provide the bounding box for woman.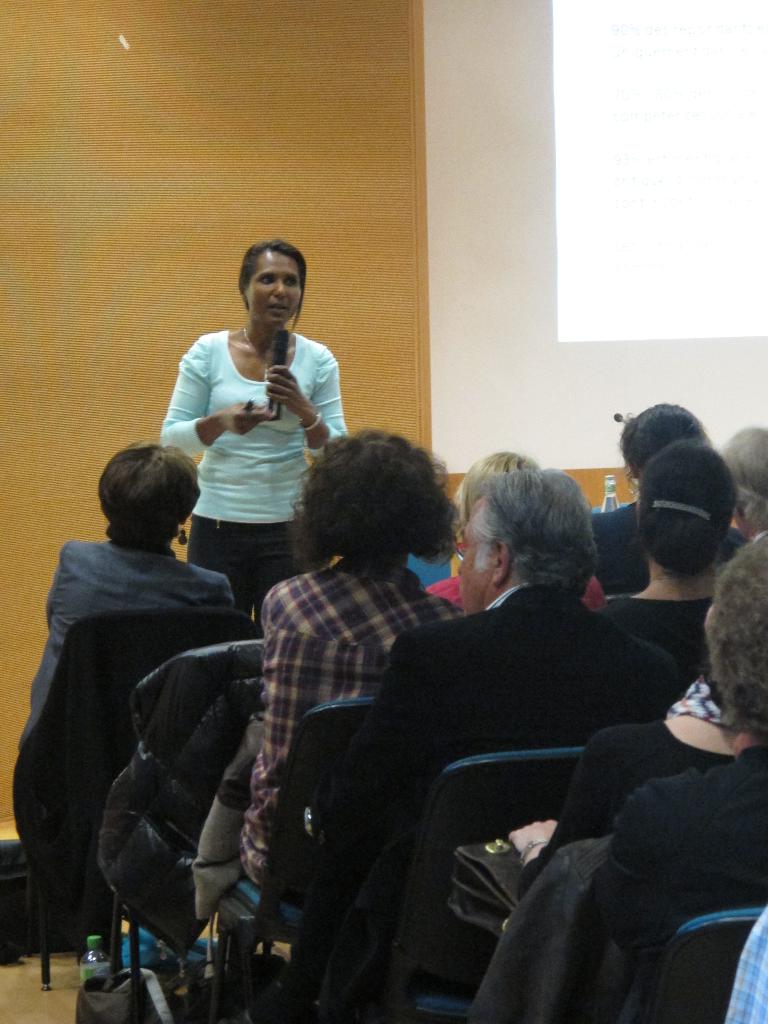
598:444:751:676.
